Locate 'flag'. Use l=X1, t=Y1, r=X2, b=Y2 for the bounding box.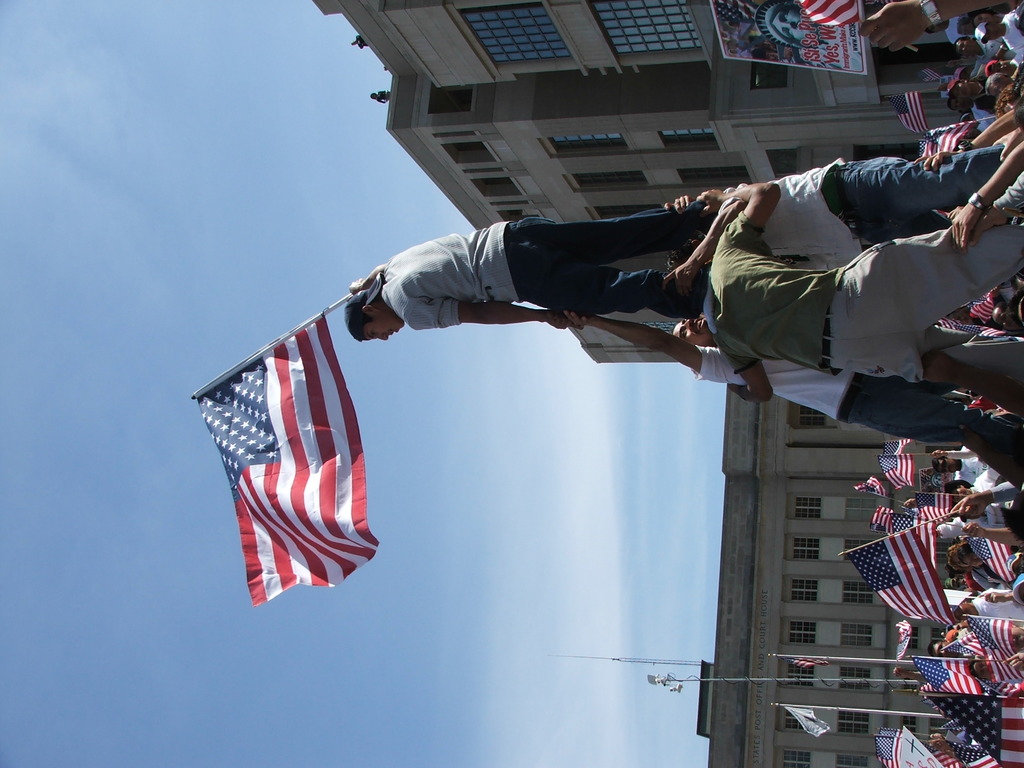
l=942, t=630, r=983, b=651.
